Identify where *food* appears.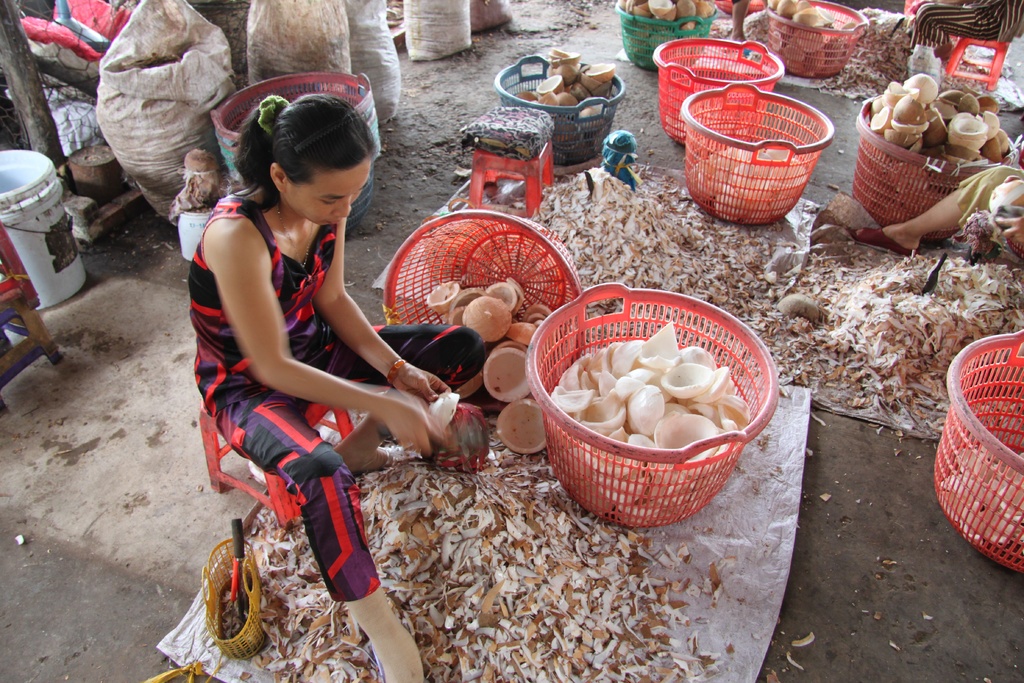
Appears at bbox(520, 45, 615, 164).
